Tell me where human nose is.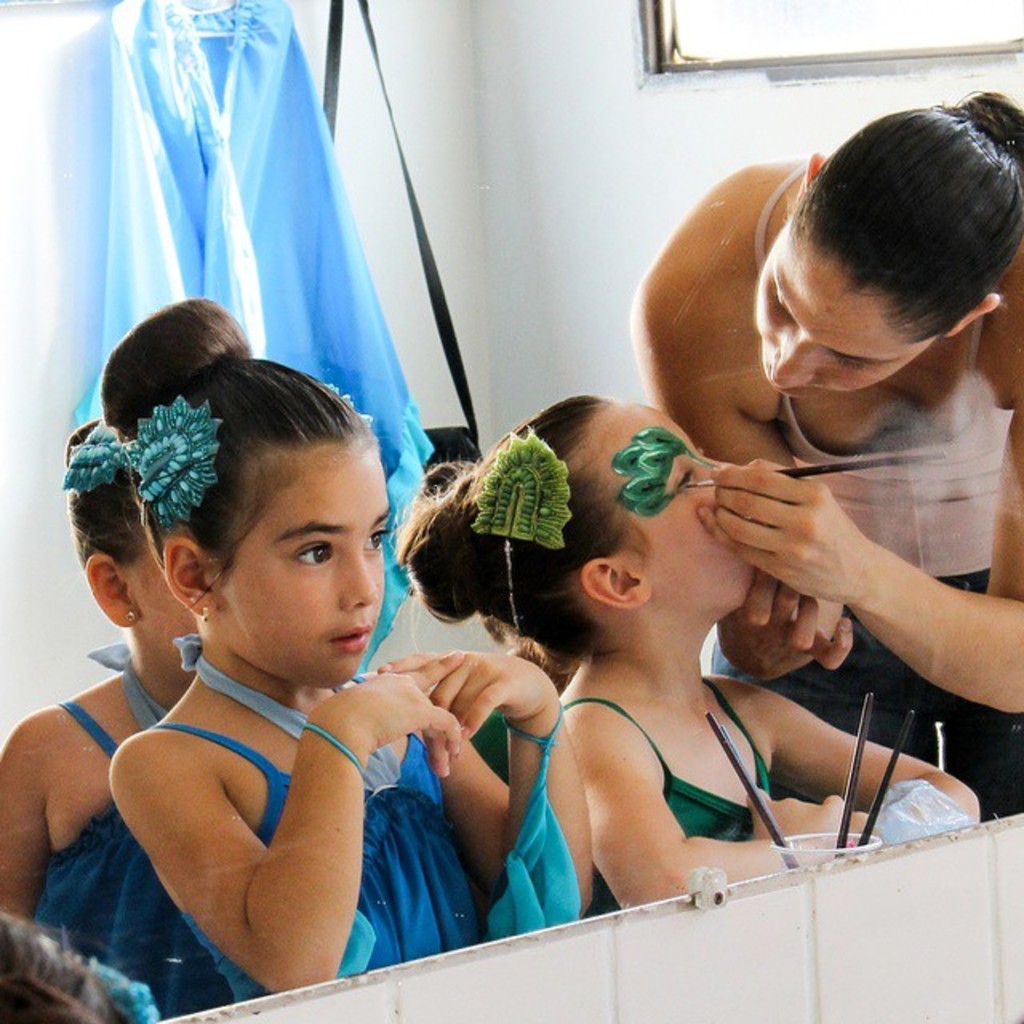
human nose is at (336,547,384,608).
